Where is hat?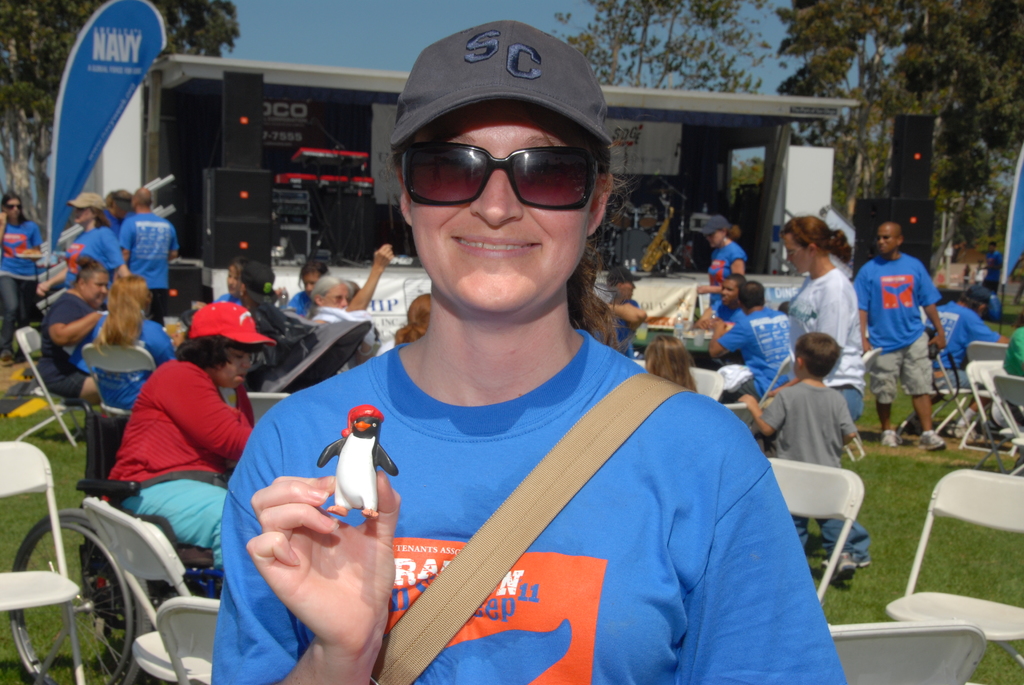
x1=189, y1=299, x2=275, y2=349.
